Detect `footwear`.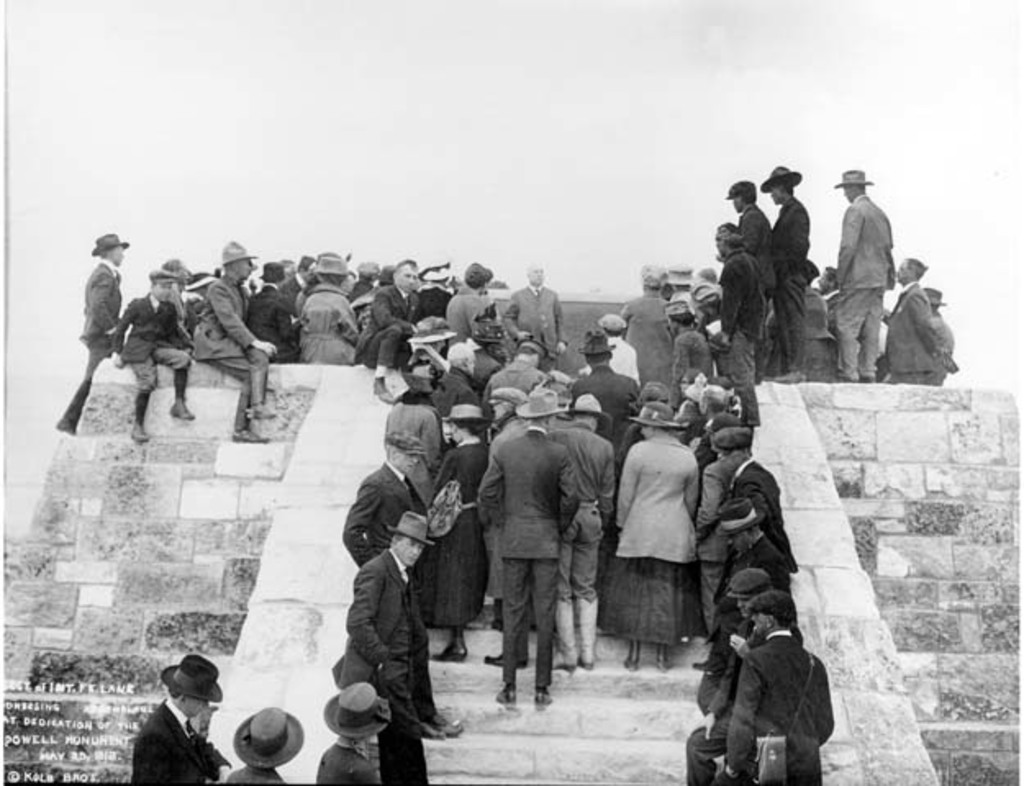
Detected at <region>431, 711, 464, 742</region>.
